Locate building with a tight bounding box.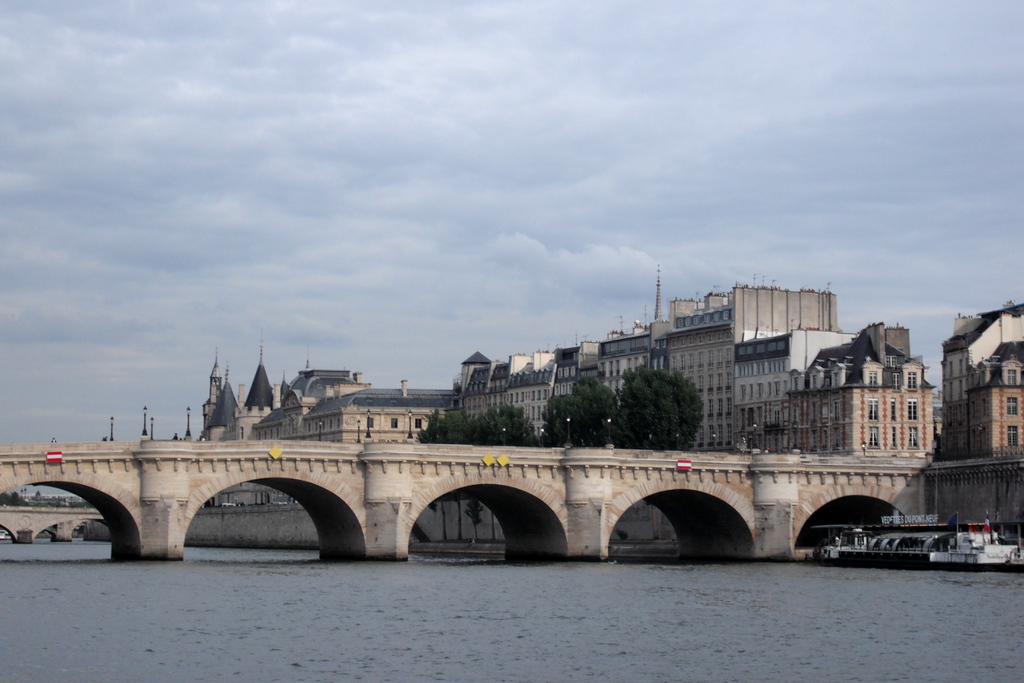
l=783, t=318, r=935, b=454.
